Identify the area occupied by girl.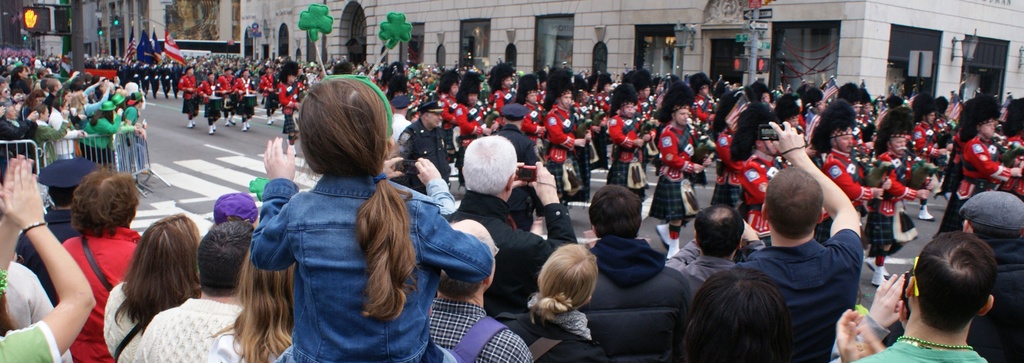
Area: Rect(500, 241, 607, 362).
